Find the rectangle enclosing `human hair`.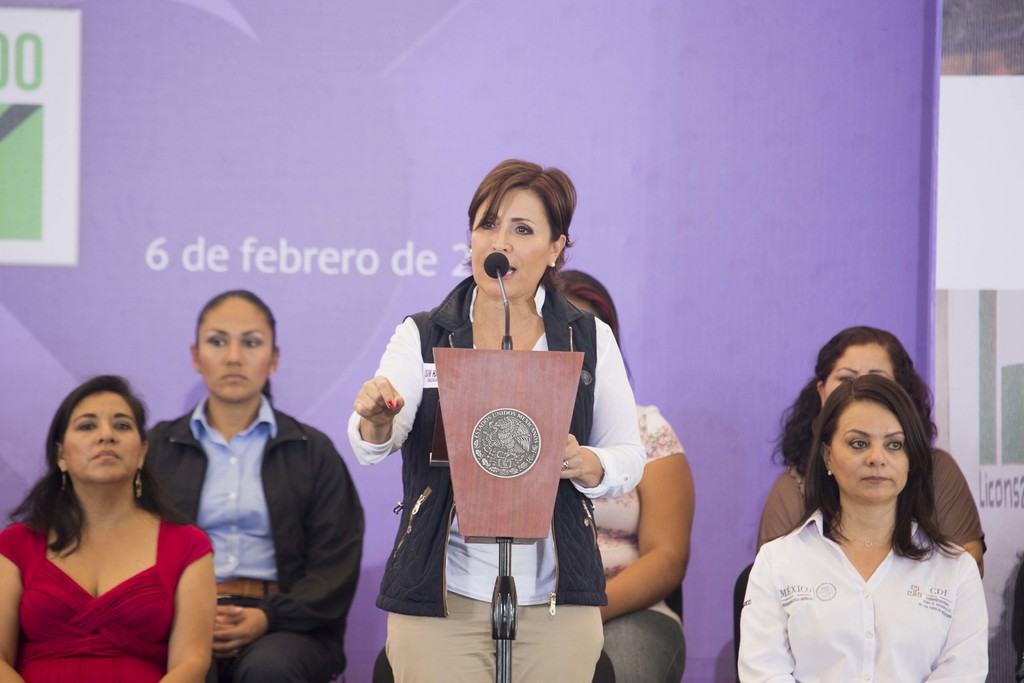
bbox=[772, 333, 945, 488].
